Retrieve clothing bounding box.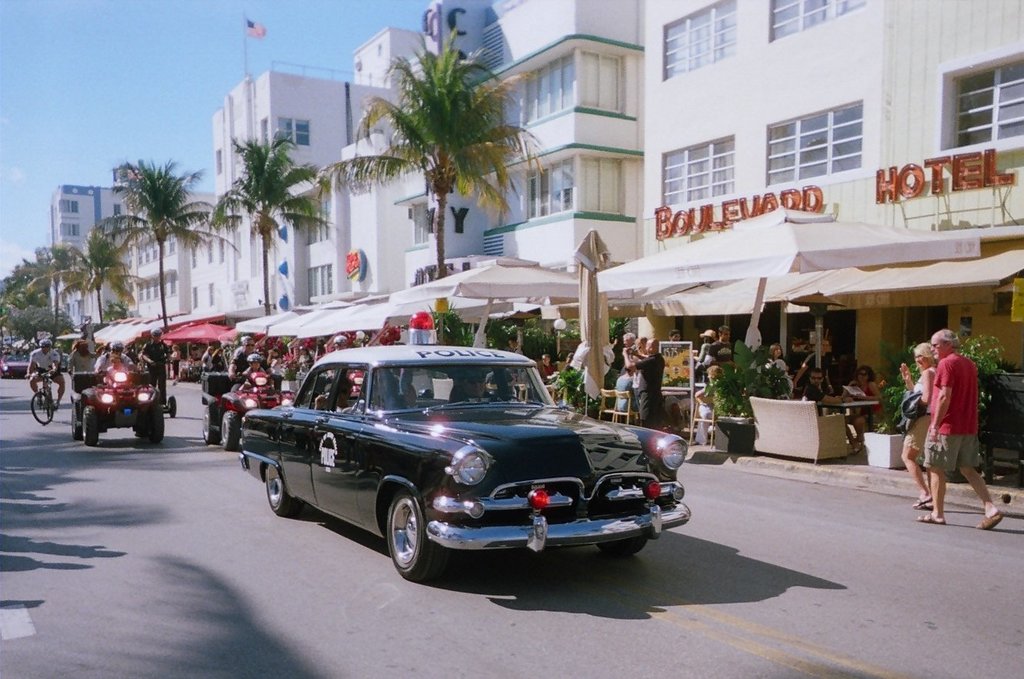
Bounding box: 25 350 59 381.
